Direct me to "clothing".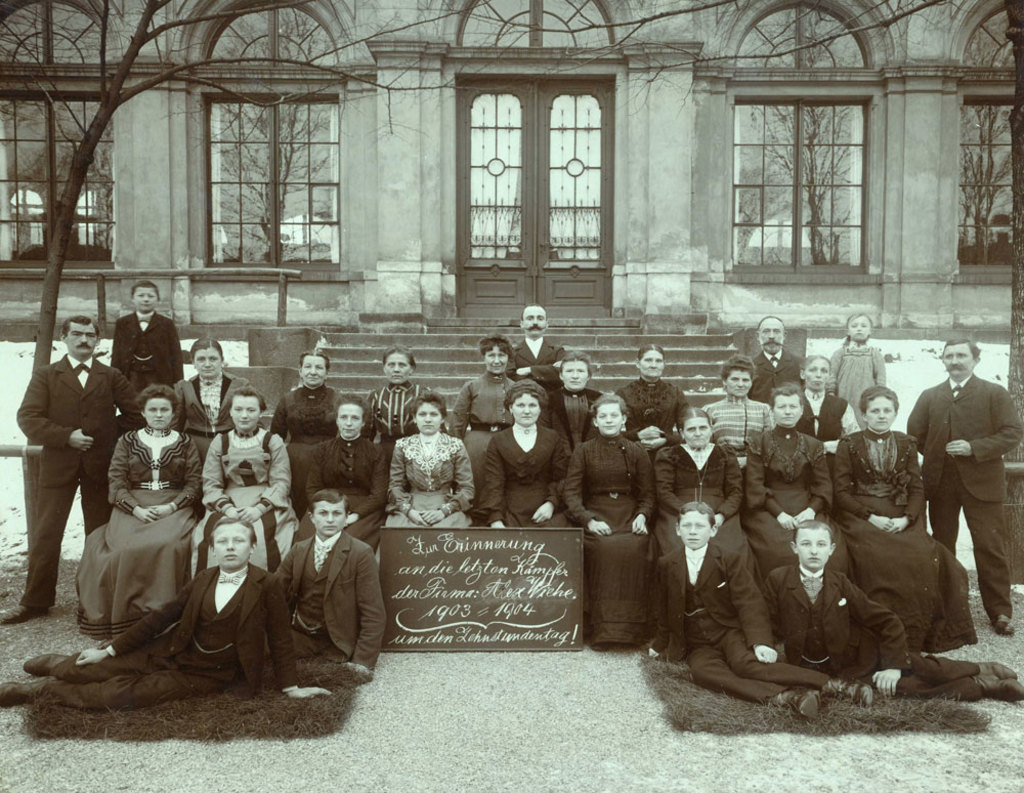
Direction: (x1=759, y1=562, x2=982, y2=713).
